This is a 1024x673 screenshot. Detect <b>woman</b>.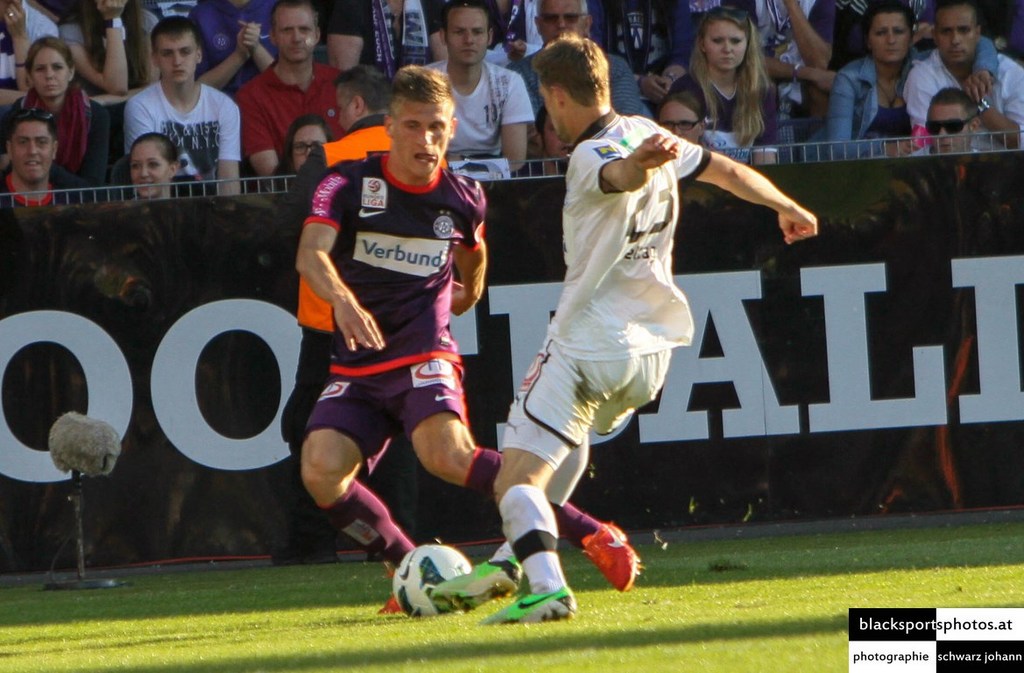
[263, 117, 329, 191].
